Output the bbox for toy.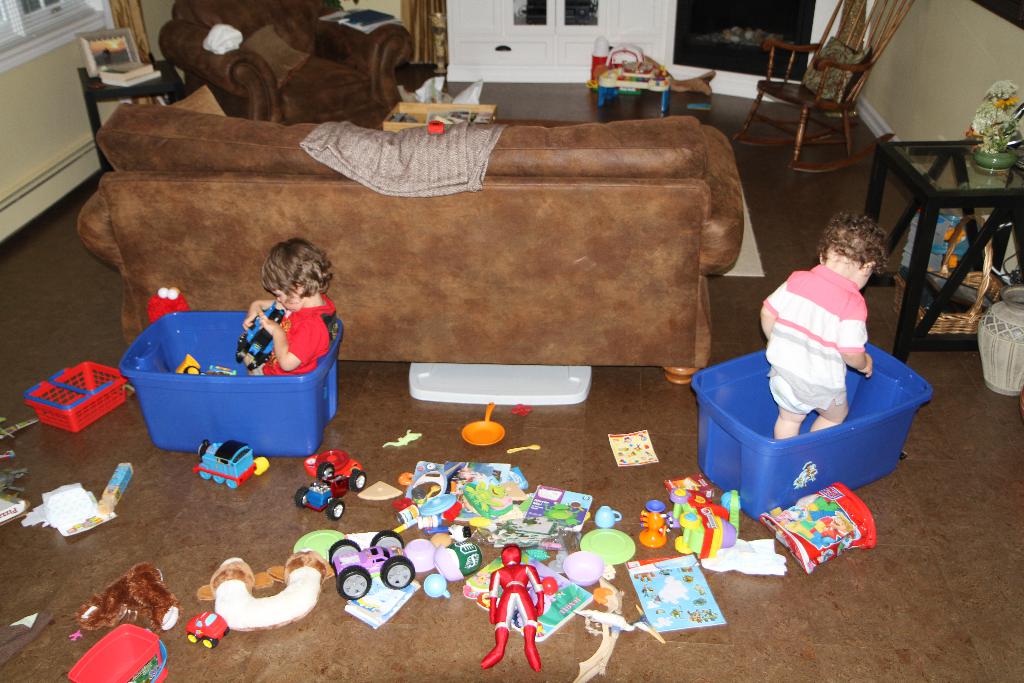
BBox(69, 622, 168, 682).
